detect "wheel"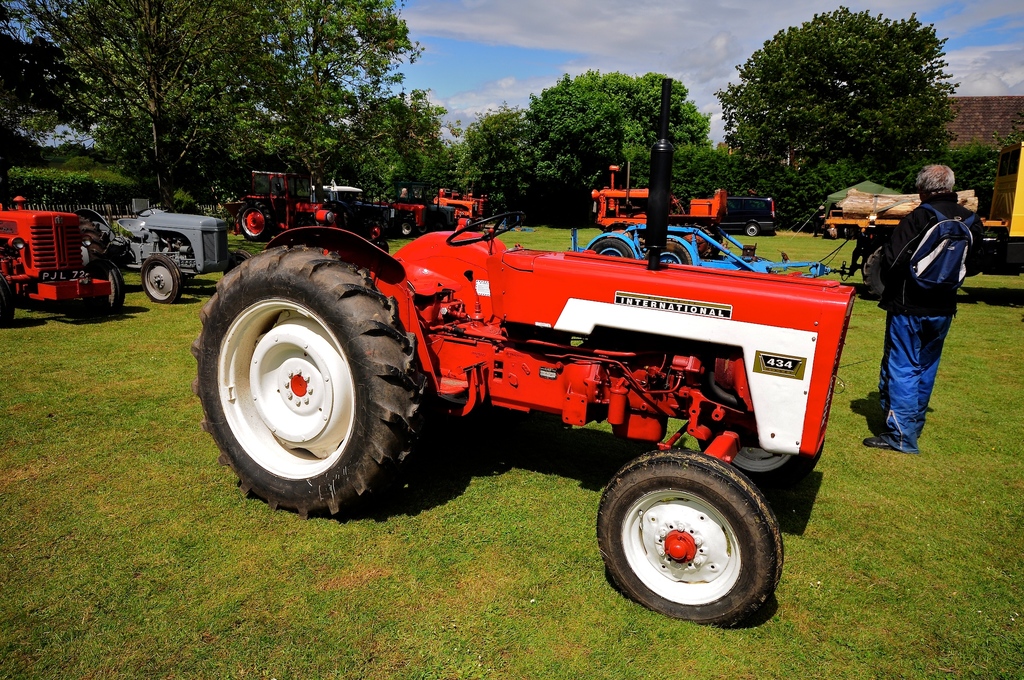
697,435,824,489
